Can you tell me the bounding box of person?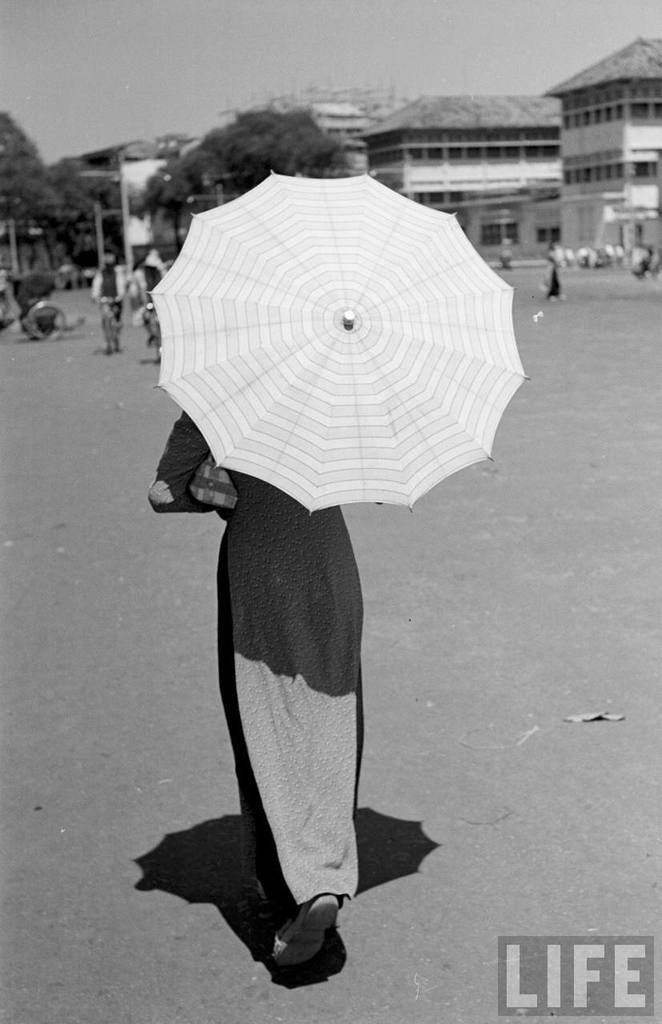
[left=149, top=405, right=369, bottom=970].
